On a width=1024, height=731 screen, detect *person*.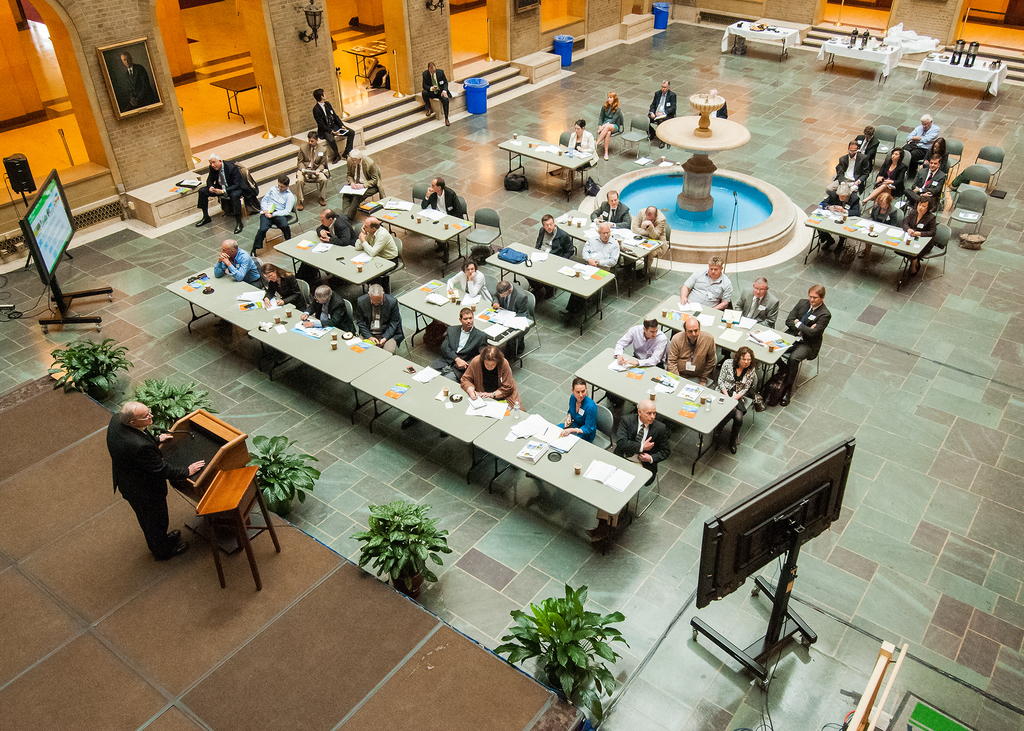
BBox(312, 207, 355, 246).
